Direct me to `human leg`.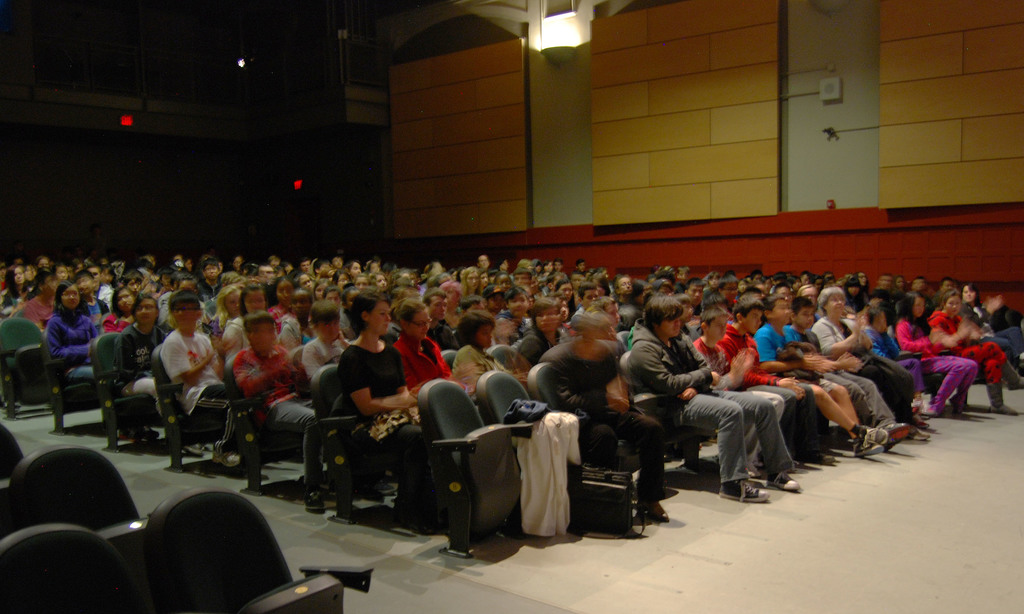
Direction: left=713, top=389, right=803, bottom=485.
